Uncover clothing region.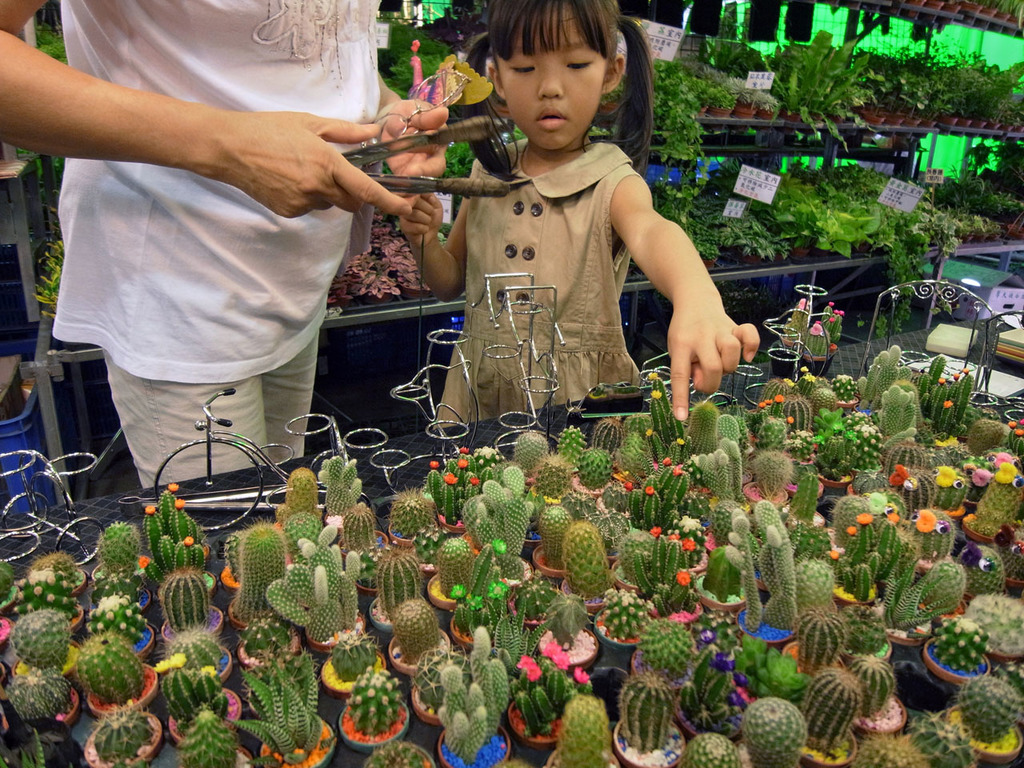
Uncovered: (x1=430, y1=142, x2=645, y2=432).
